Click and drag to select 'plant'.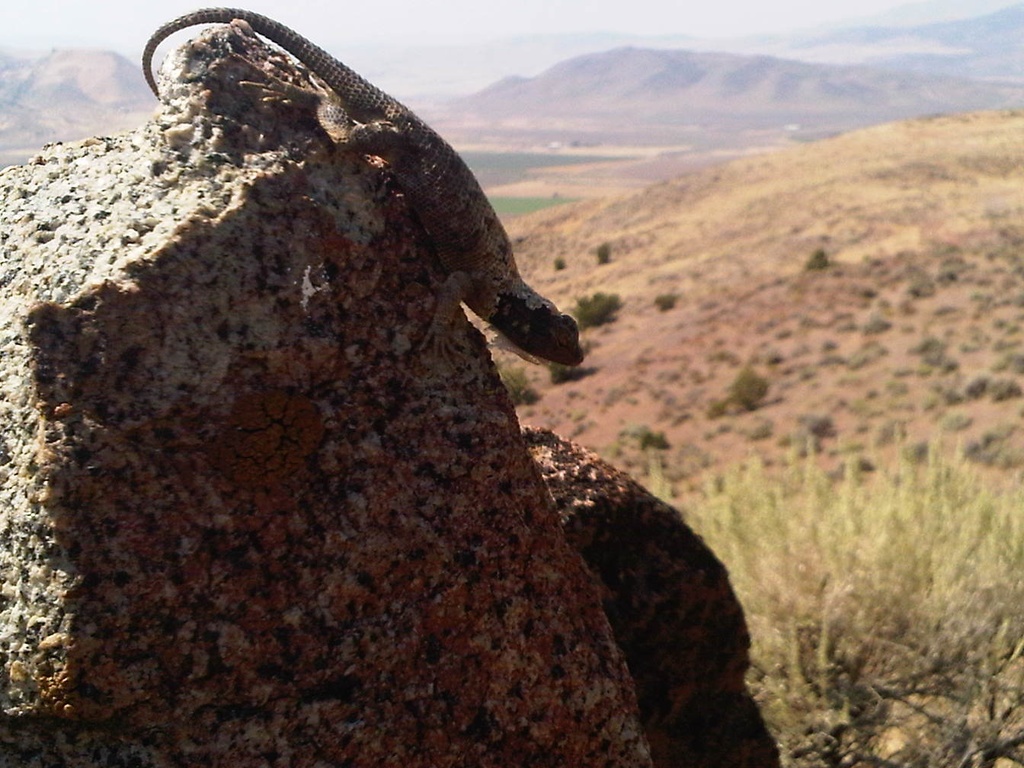
Selection: (576,279,641,338).
